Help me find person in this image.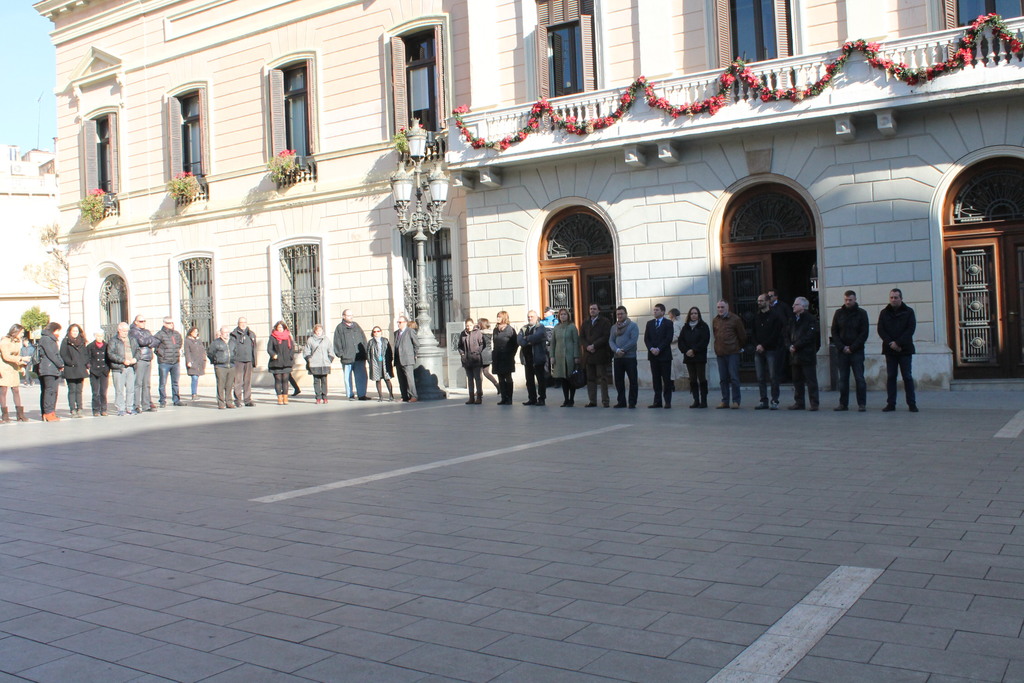
Found it: Rect(232, 313, 259, 407).
